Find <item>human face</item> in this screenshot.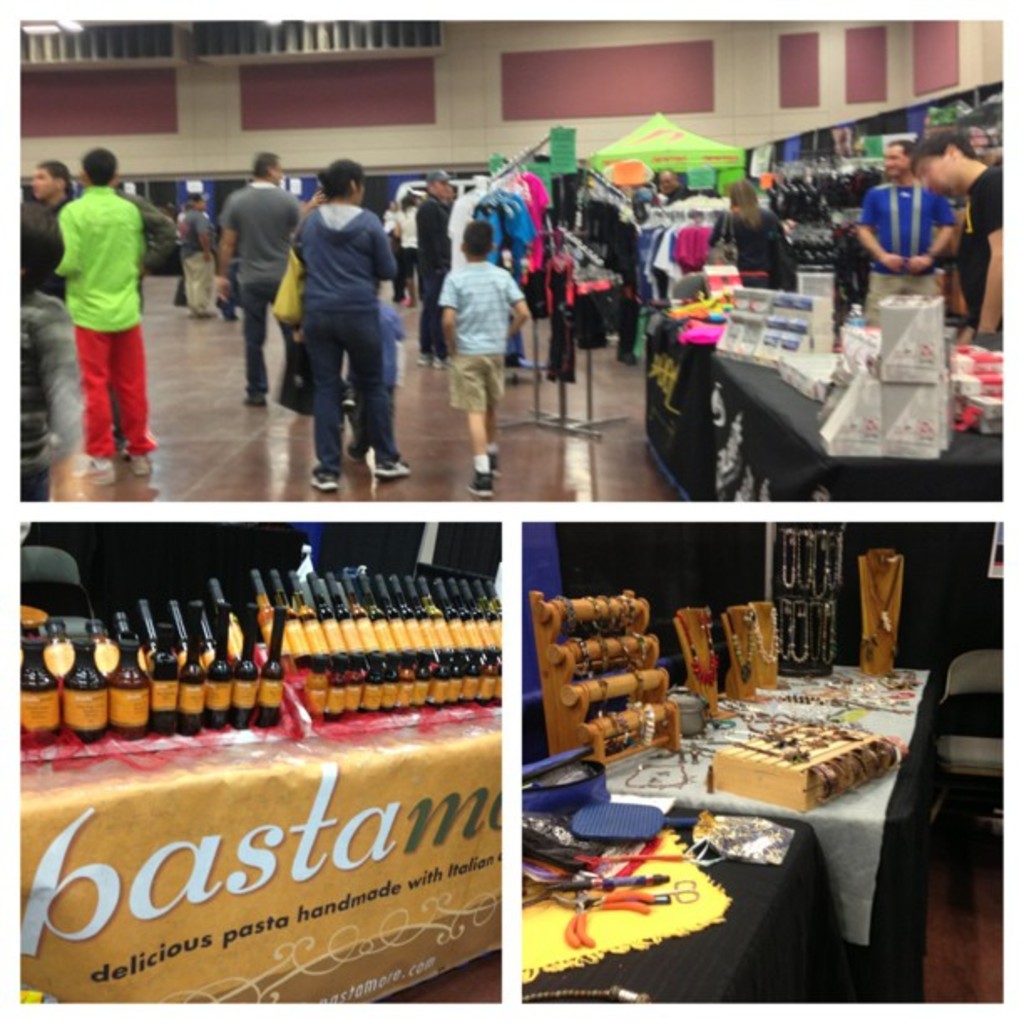
The bounding box for <item>human face</item> is bbox(28, 166, 57, 202).
